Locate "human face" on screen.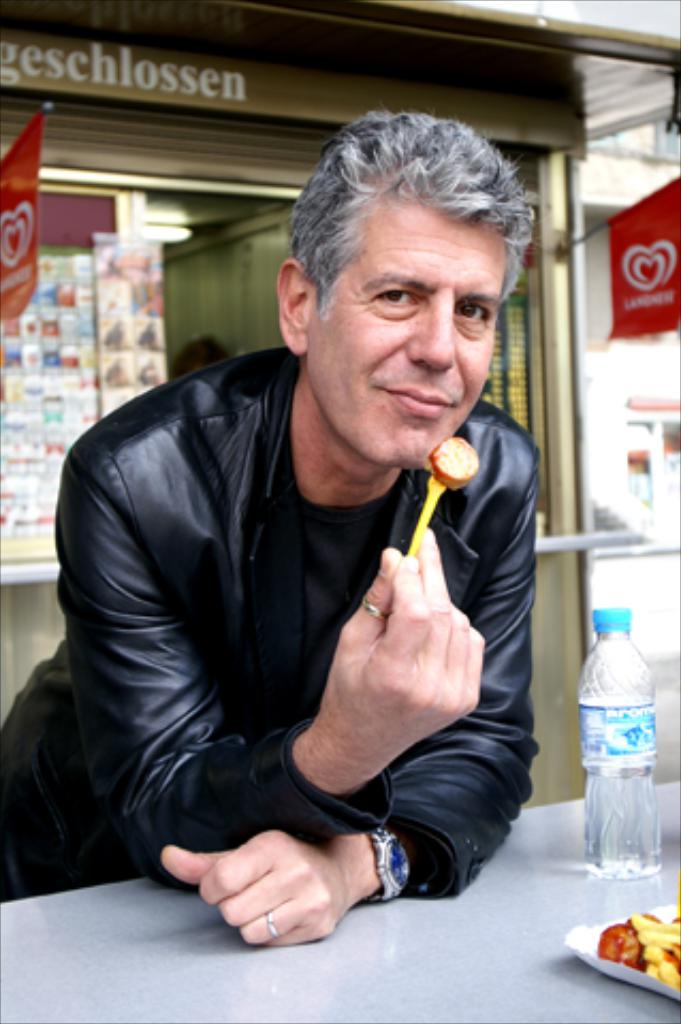
On screen at <bbox>310, 186, 510, 457</bbox>.
